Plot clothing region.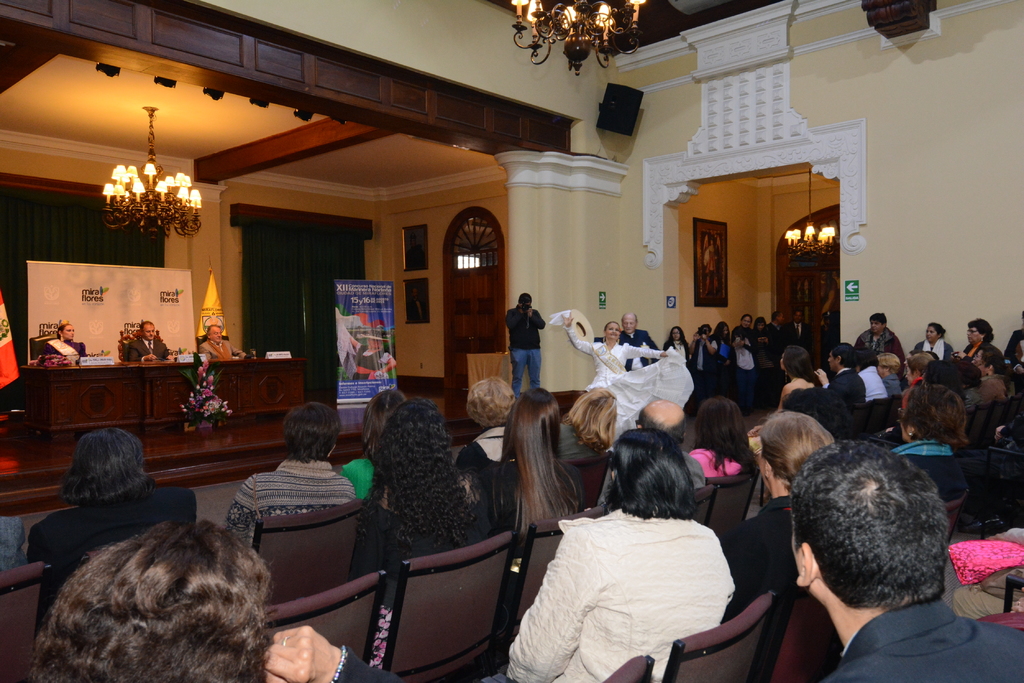
Plotted at [965, 343, 1007, 360].
